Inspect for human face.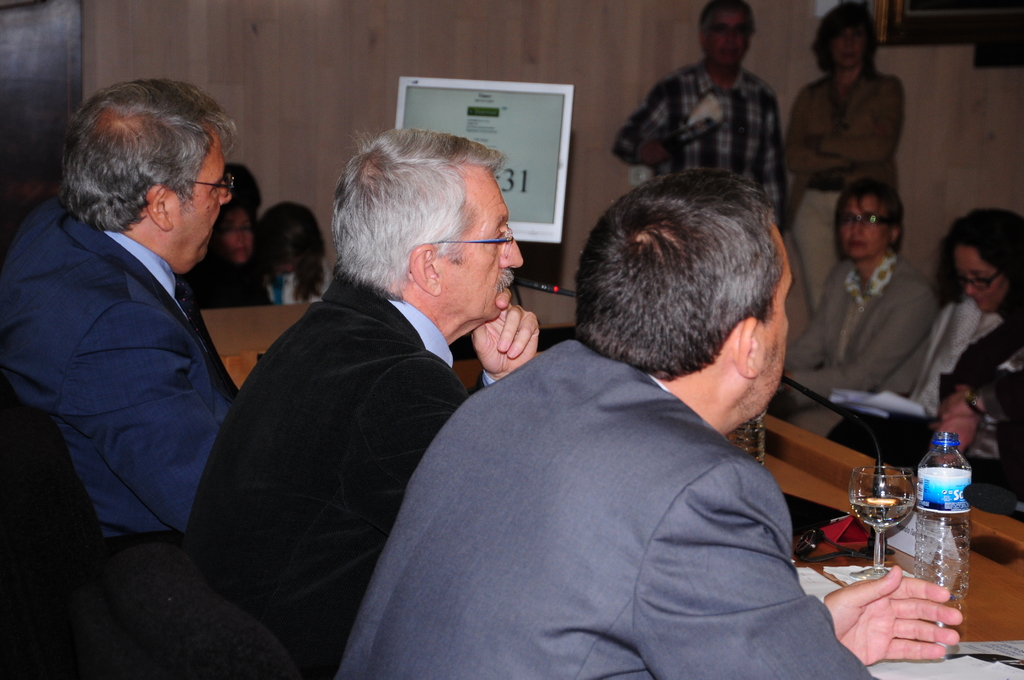
Inspection: x1=438, y1=164, x2=524, y2=325.
